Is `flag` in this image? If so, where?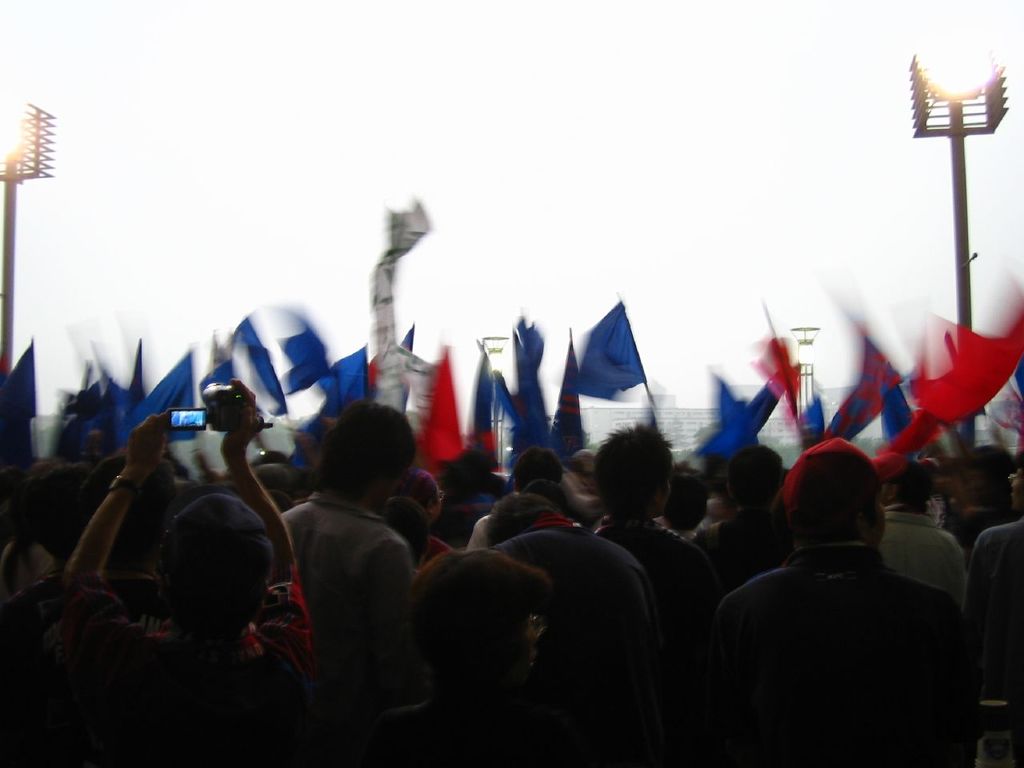
Yes, at 882:346:914:462.
